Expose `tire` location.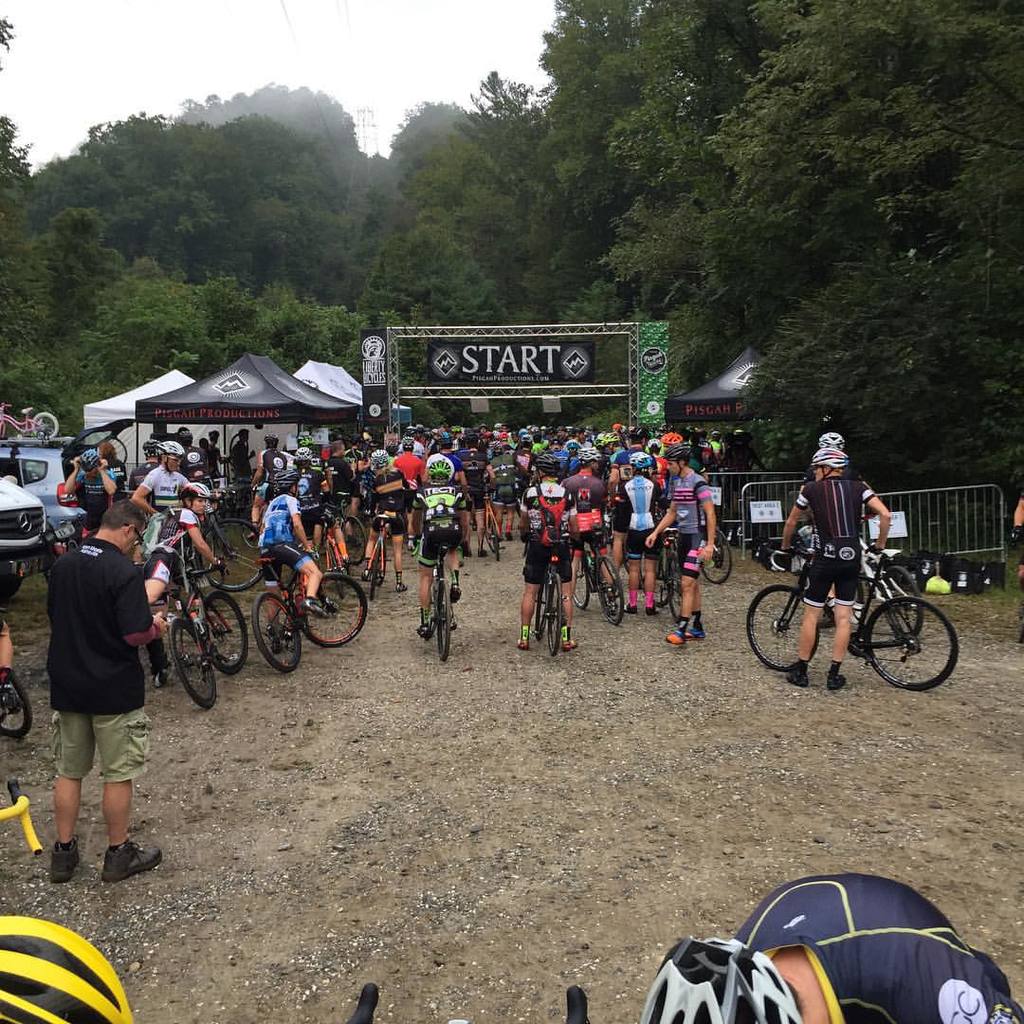
Exposed at [594,553,625,625].
